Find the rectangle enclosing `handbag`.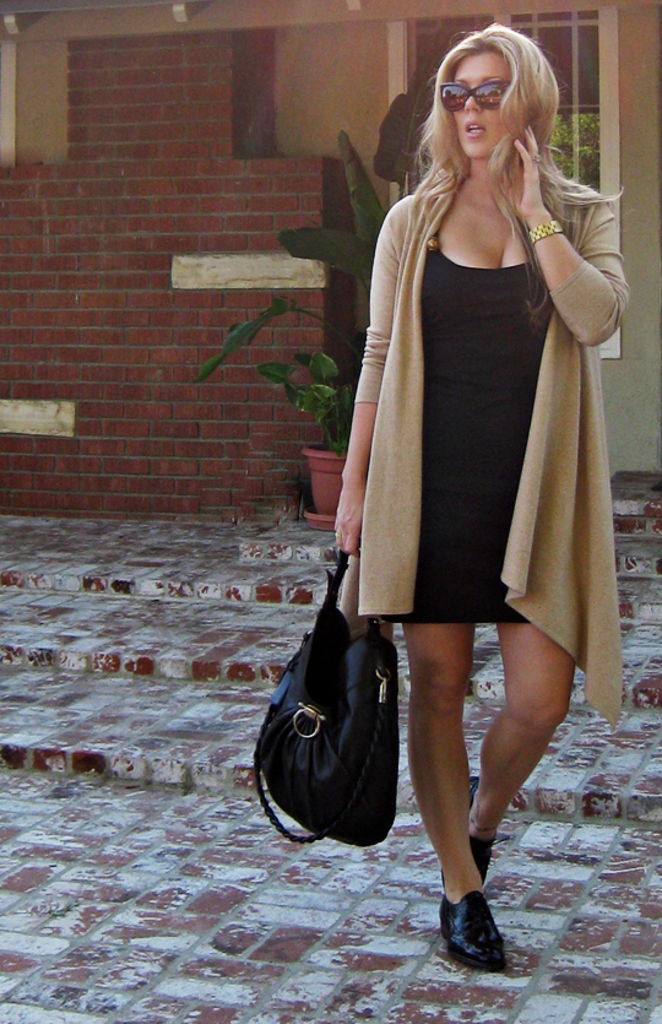
(left=256, top=546, right=398, bottom=845).
